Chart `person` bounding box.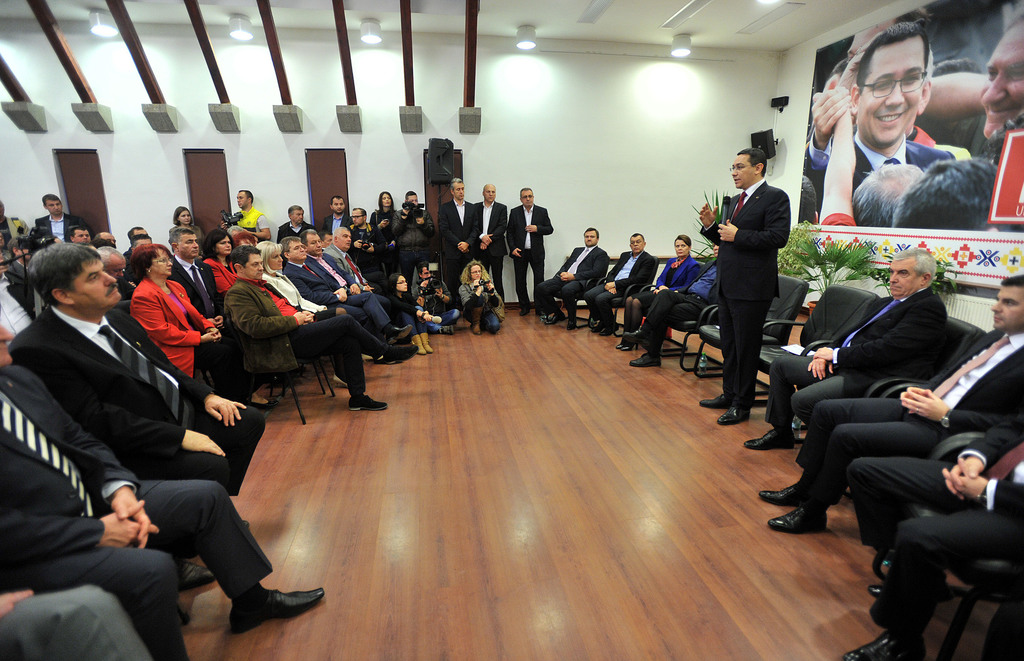
Charted: box(614, 235, 697, 349).
